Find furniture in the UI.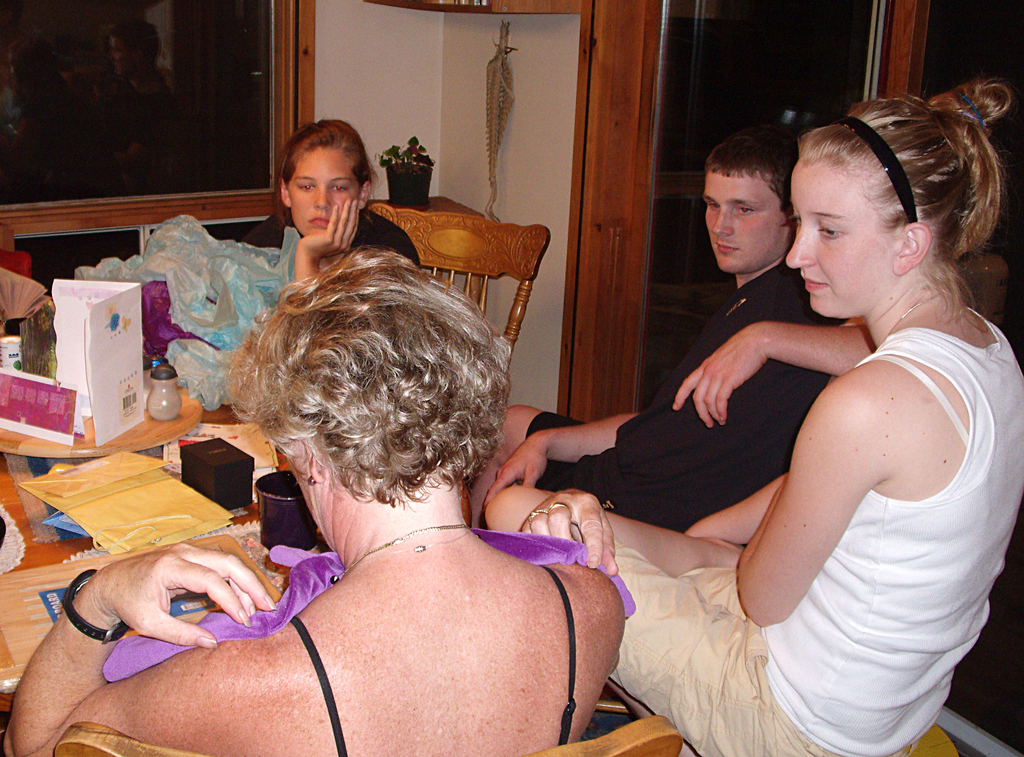
UI element at (369, 202, 552, 392).
